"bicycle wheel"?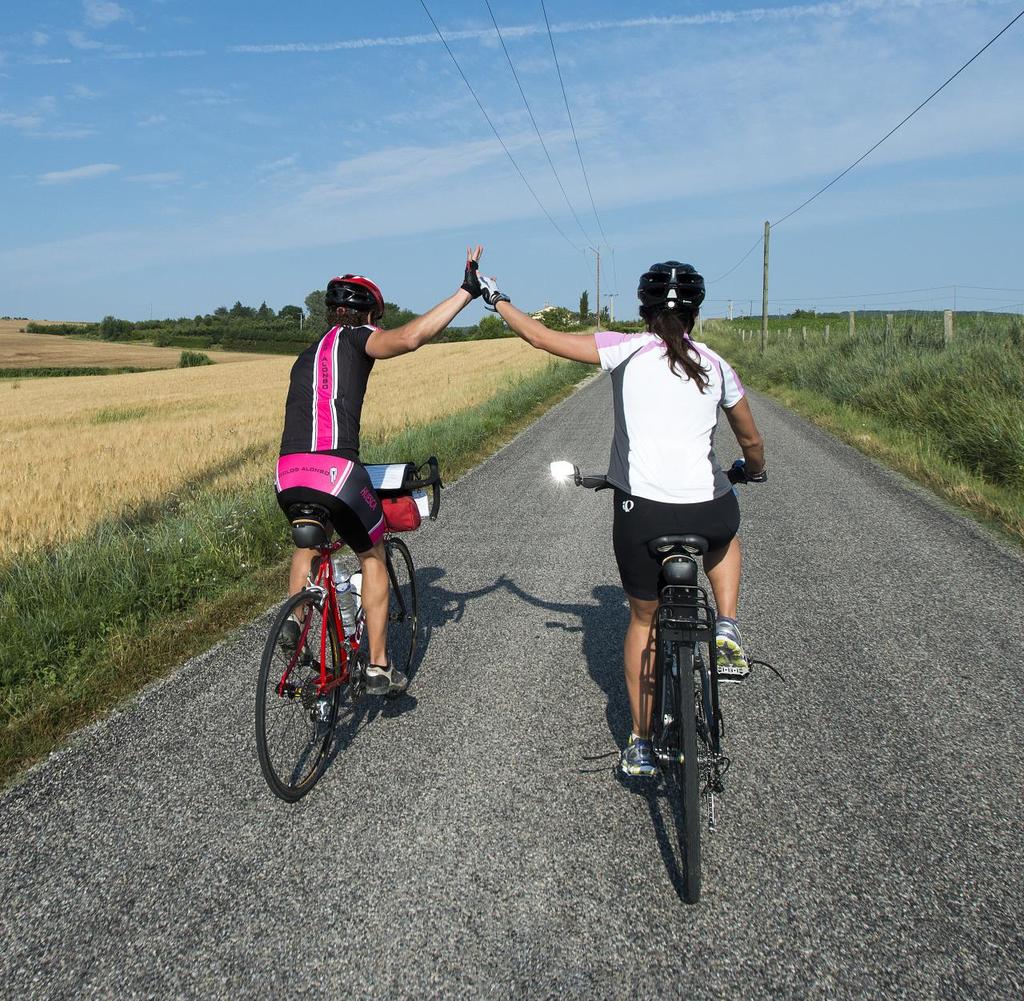
pyautogui.locateOnScreen(378, 542, 419, 675)
